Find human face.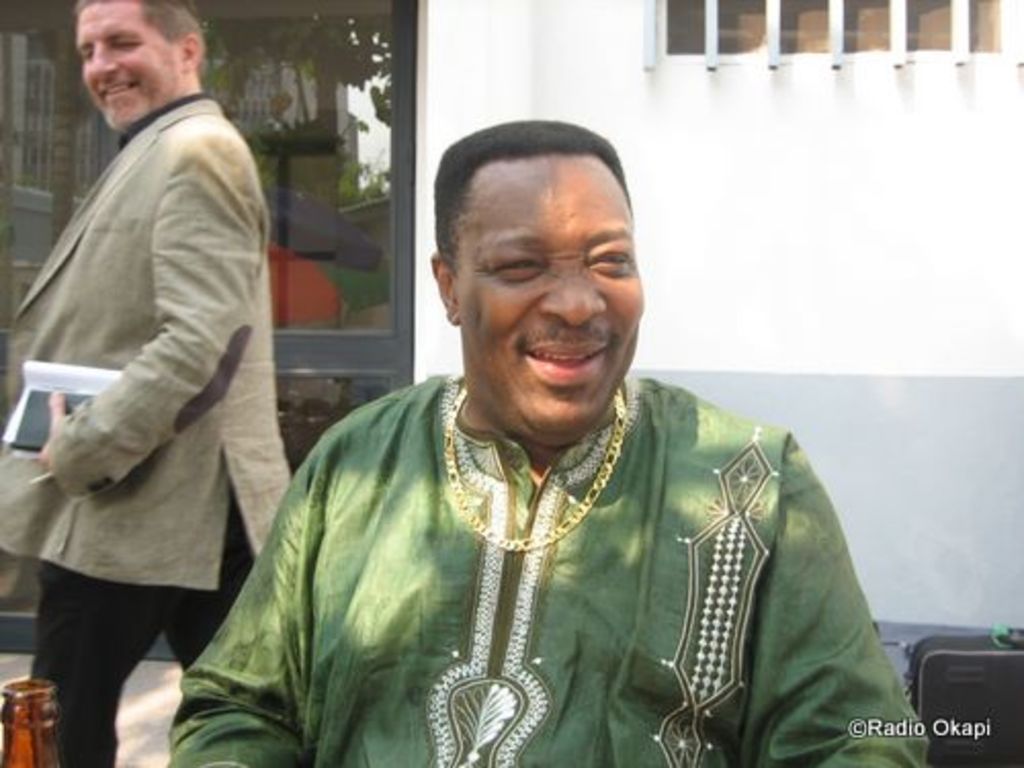
{"x1": 457, "y1": 156, "x2": 643, "y2": 446}.
